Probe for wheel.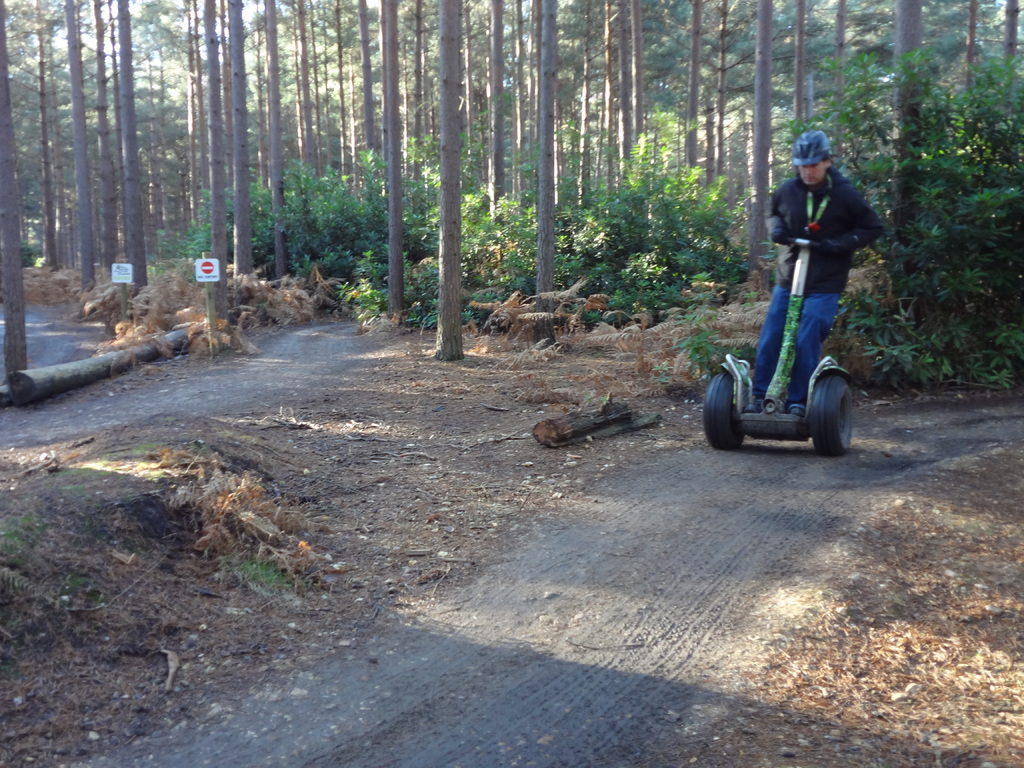
Probe result: {"left": 810, "top": 373, "right": 852, "bottom": 457}.
